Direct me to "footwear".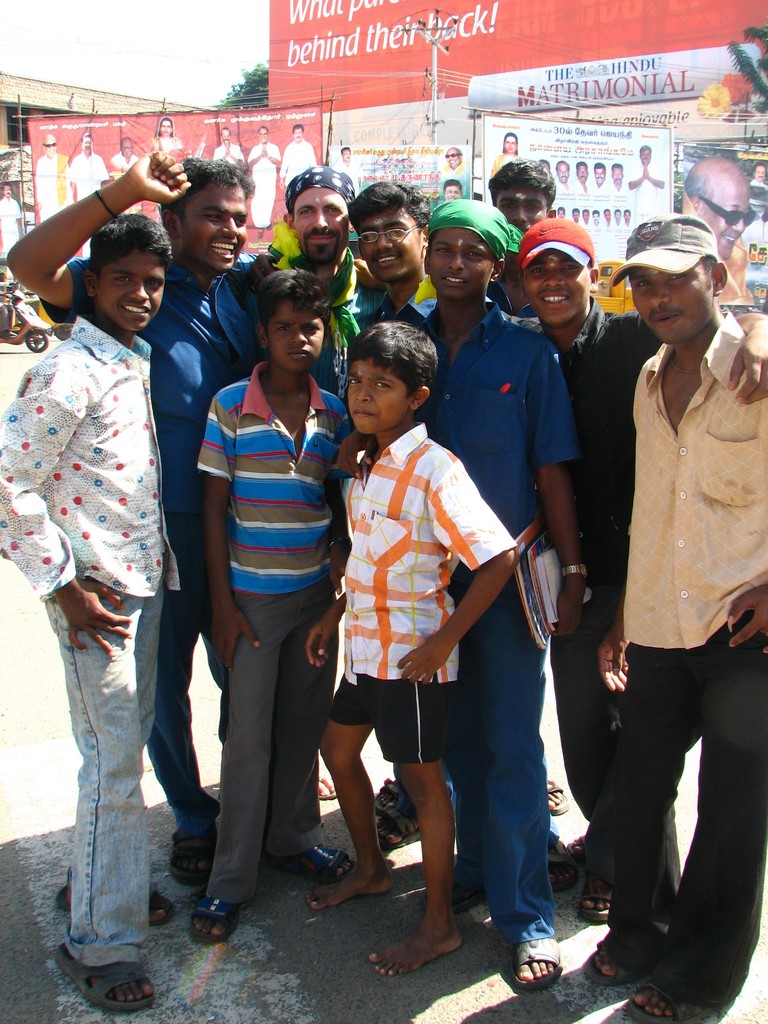
Direction: bbox(511, 939, 565, 991).
